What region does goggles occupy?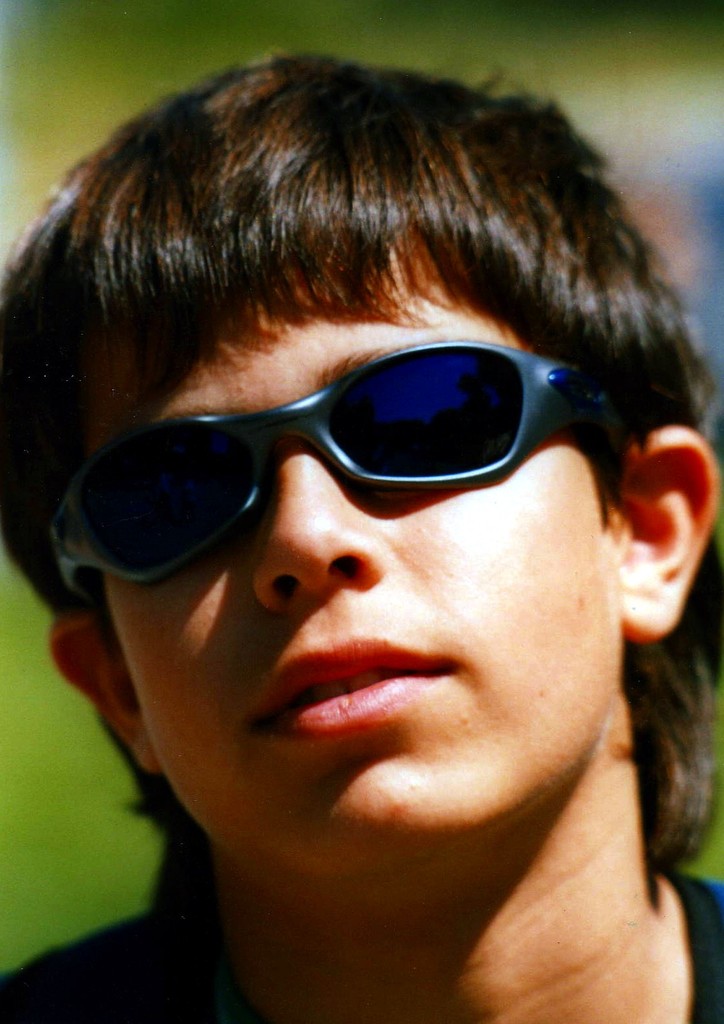
left=49, top=321, right=629, bottom=569.
